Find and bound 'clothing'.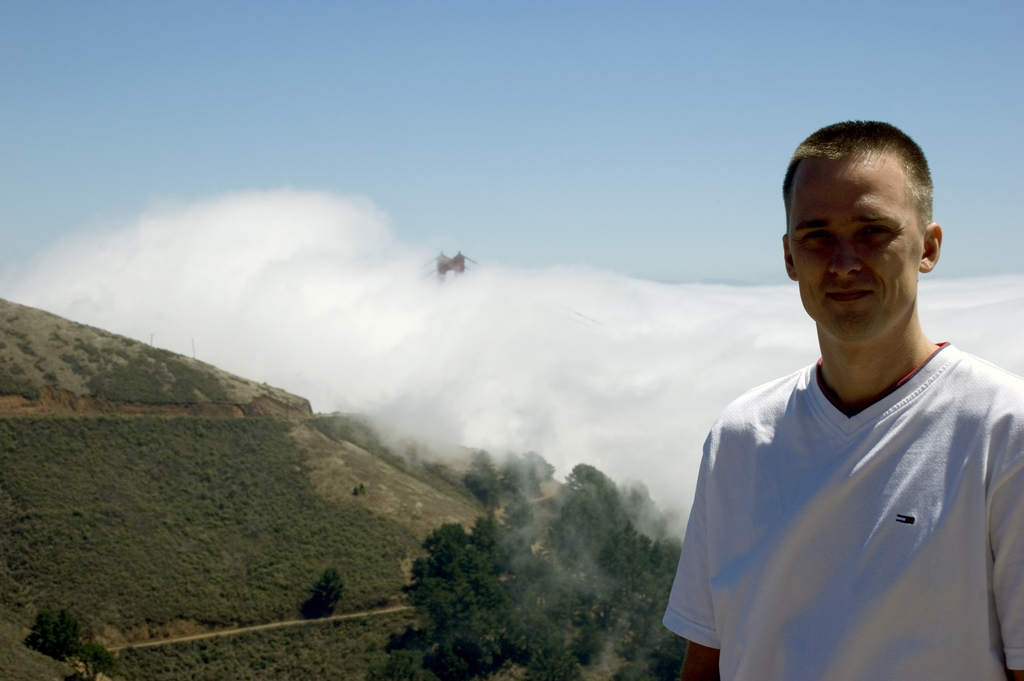
Bound: box(674, 300, 1014, 674).
